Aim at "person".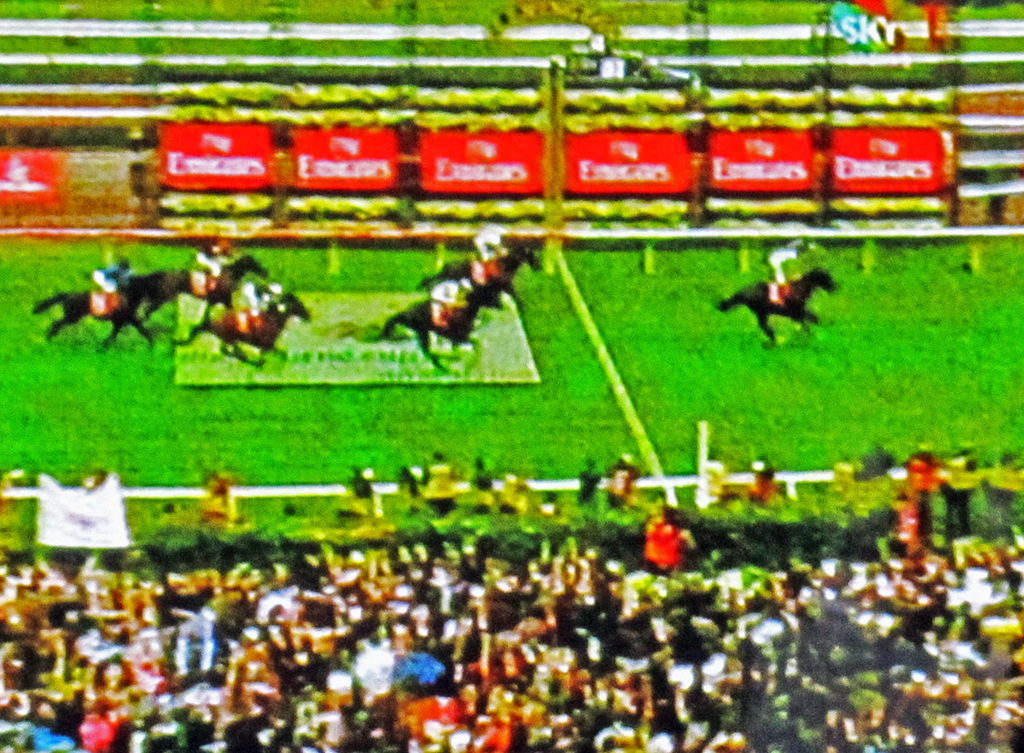
Aimed at box(576, 456, 602, 508).
